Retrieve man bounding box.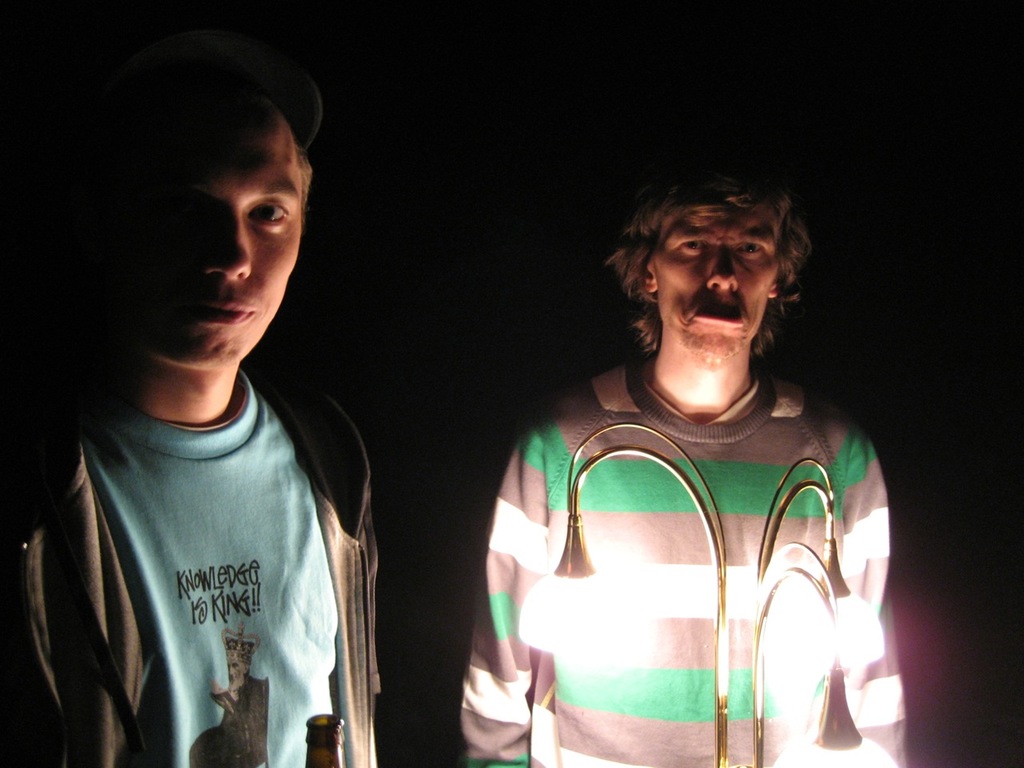
Bounding box: 457/154/914/767.
